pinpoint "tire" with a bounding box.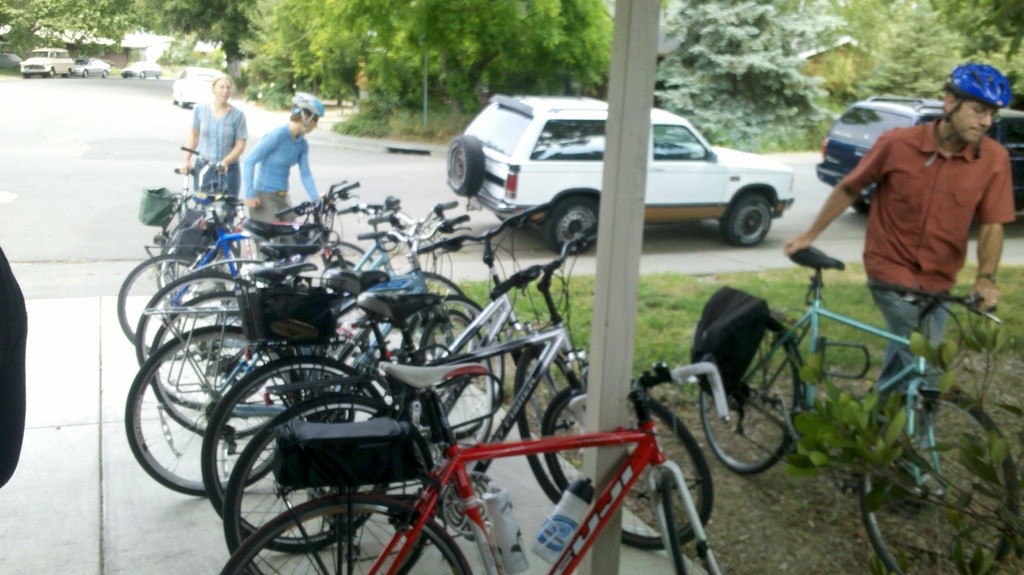
(left=171, top=96, right=179, bottom=109).
